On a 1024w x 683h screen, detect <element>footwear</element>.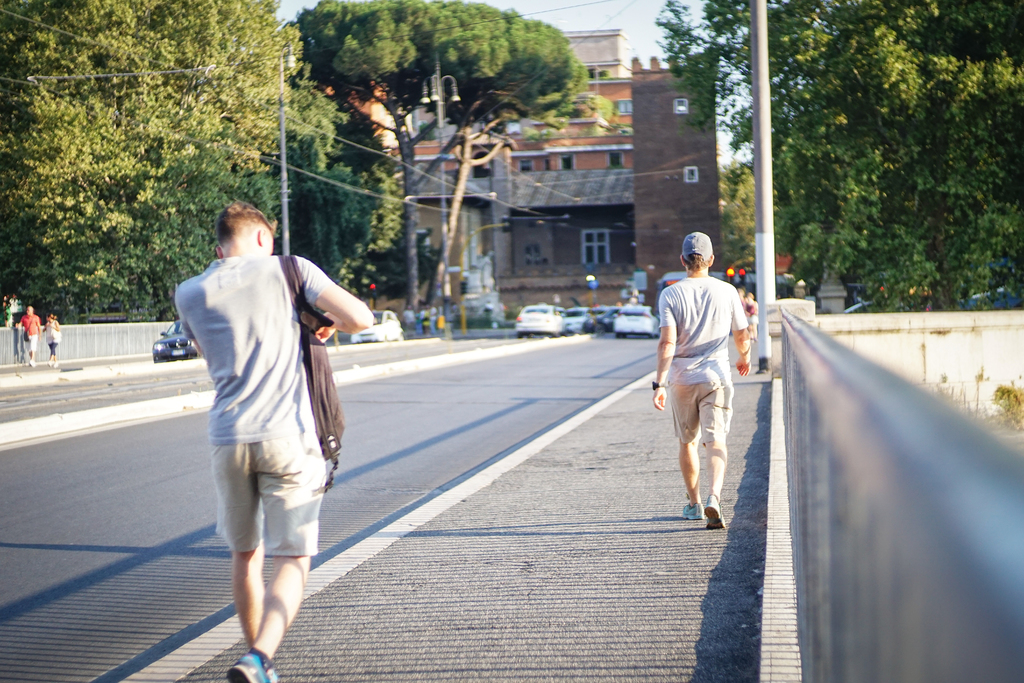
[x1=28, y1=360, x2=35, y2=368].
